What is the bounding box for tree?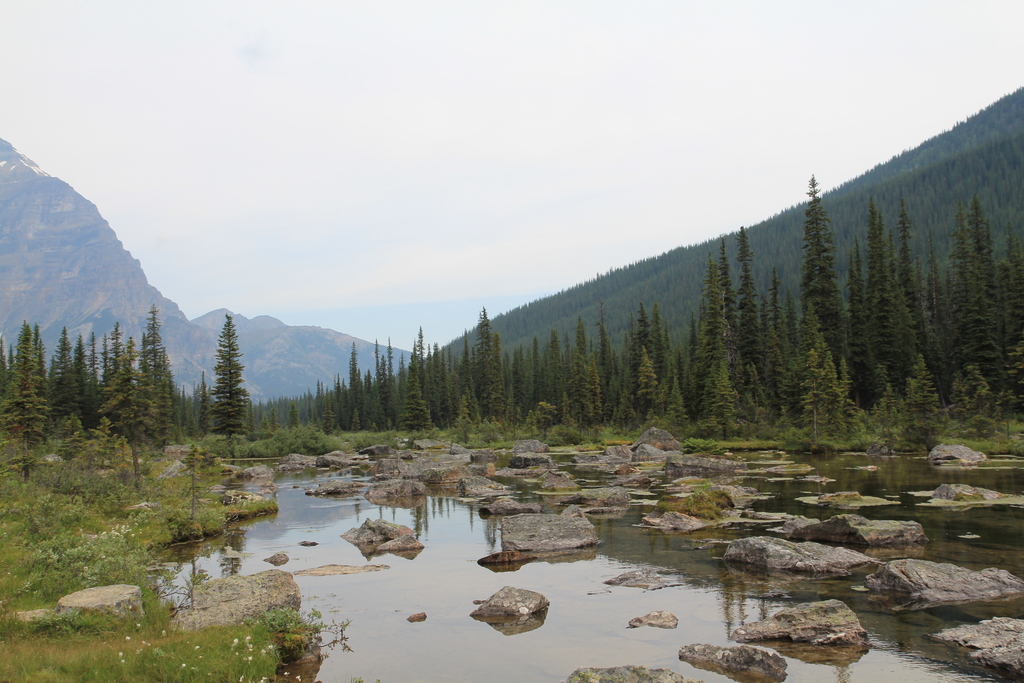
(207,307,244,431).
